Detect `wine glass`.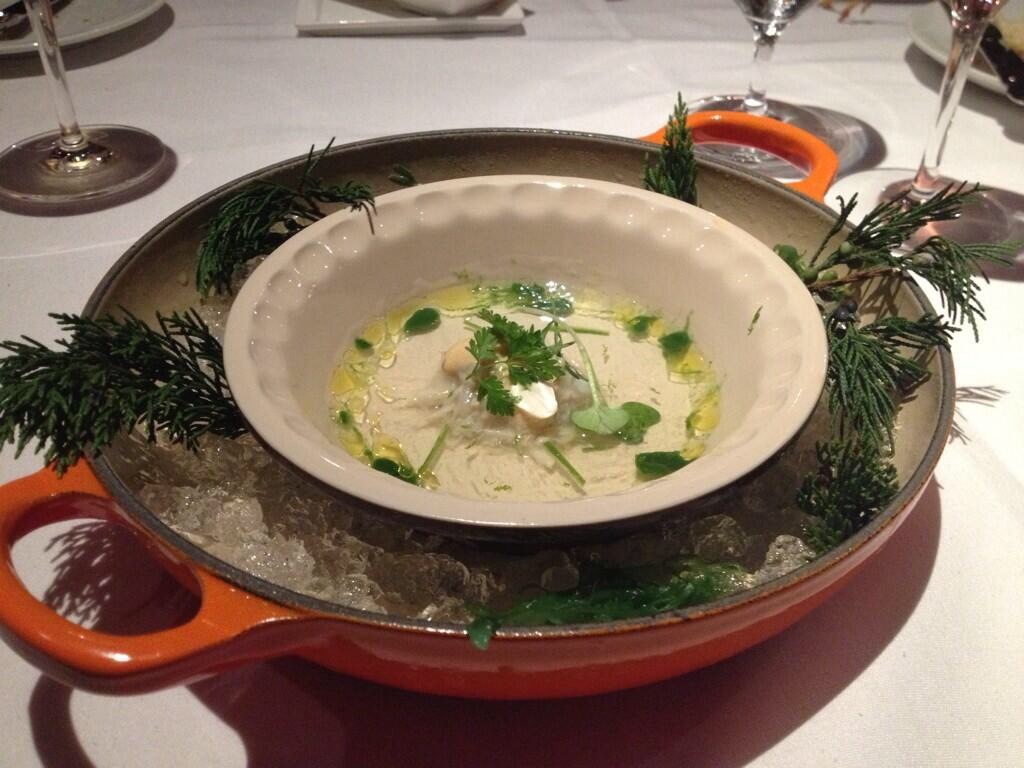
Detected at 685,0,851,183.
